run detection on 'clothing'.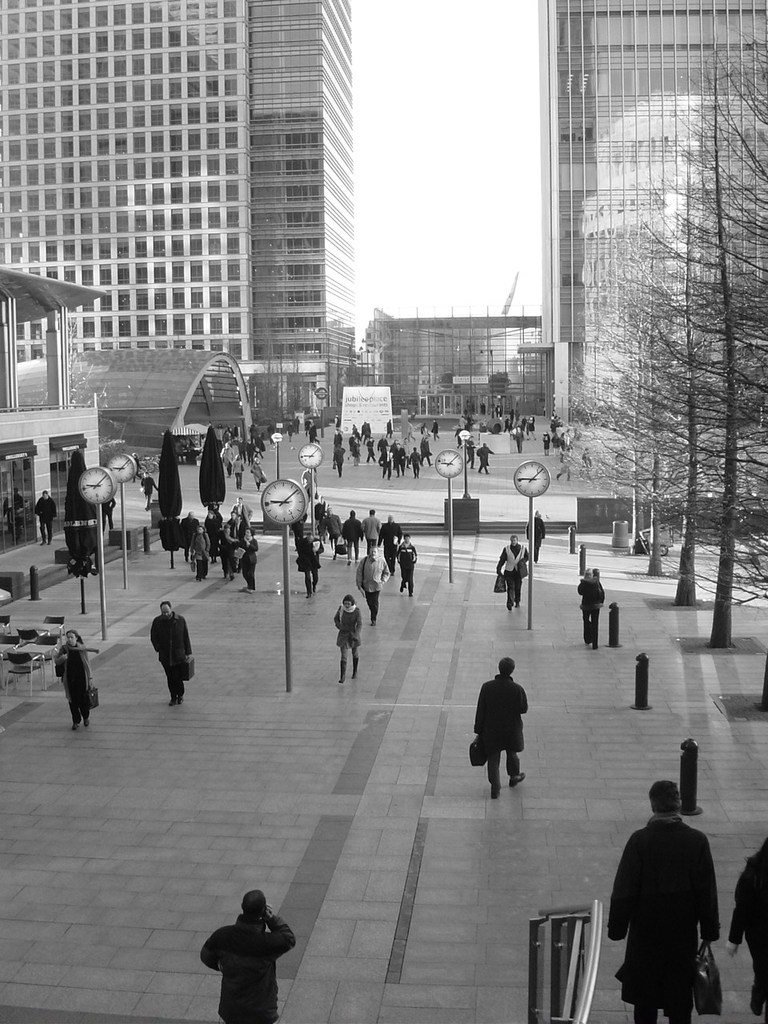
Result: (522,515,547,558).
